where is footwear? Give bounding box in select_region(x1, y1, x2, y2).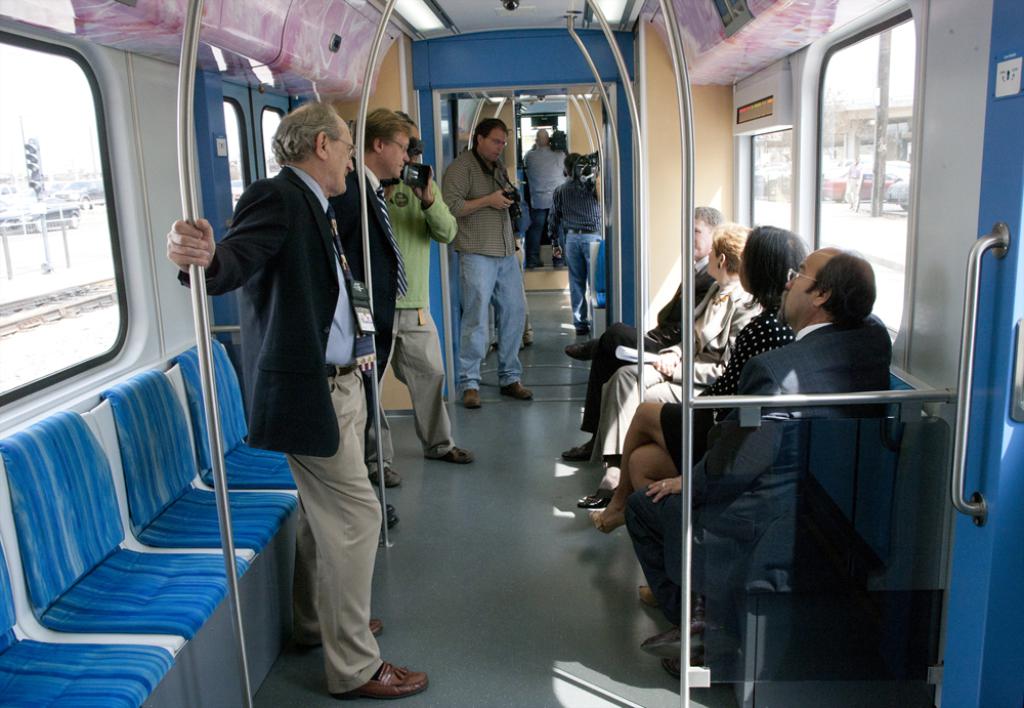
select_region(336, 660, 426, 702).
